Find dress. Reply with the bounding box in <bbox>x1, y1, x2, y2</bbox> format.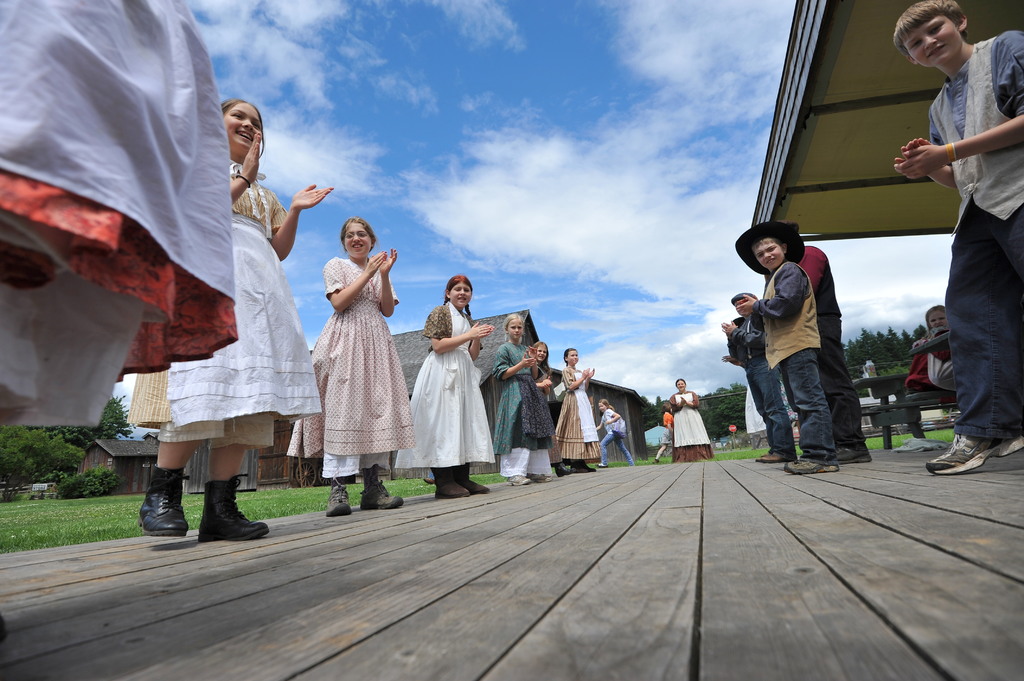
<bbox>667, 392, 714, 462</bbox>.
